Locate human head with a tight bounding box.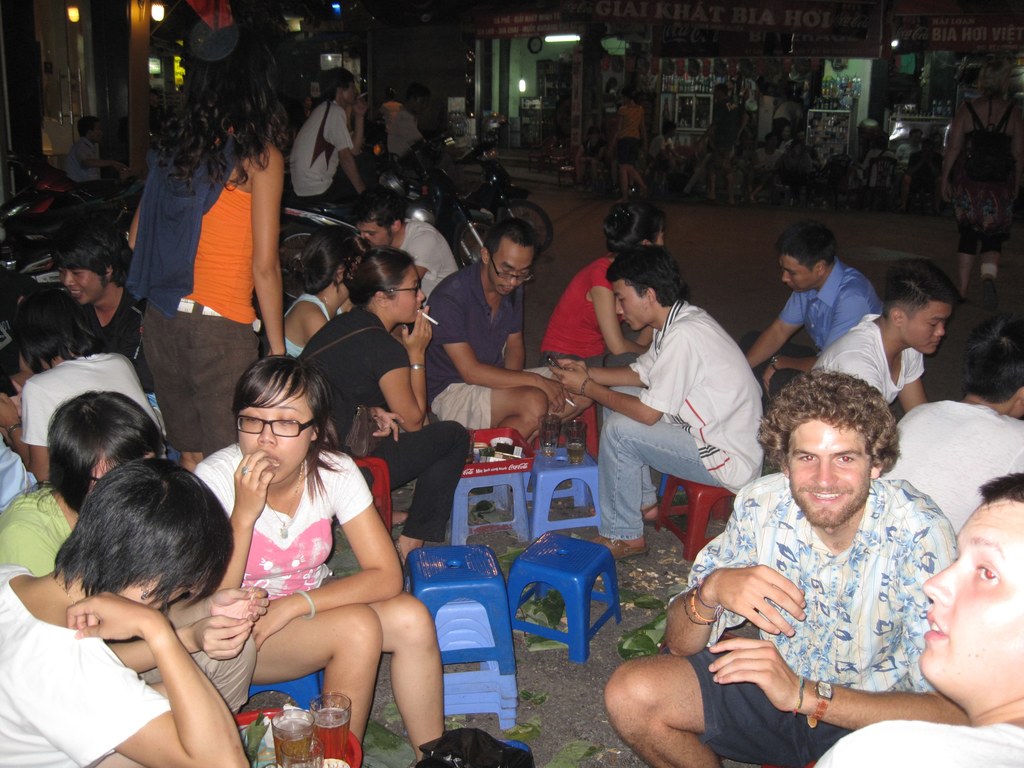
[353, 184, 403, 246].
